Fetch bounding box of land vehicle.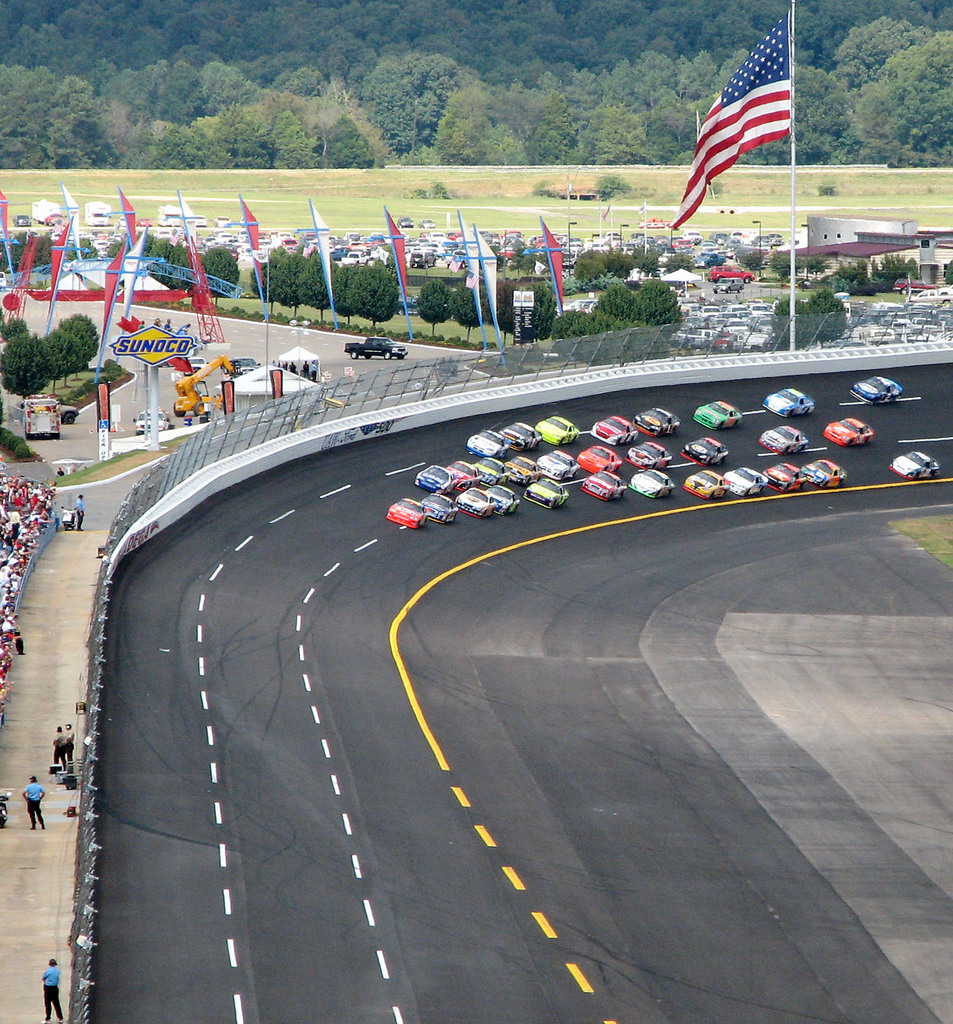
Bbox: [632, 405, 683, 436].
